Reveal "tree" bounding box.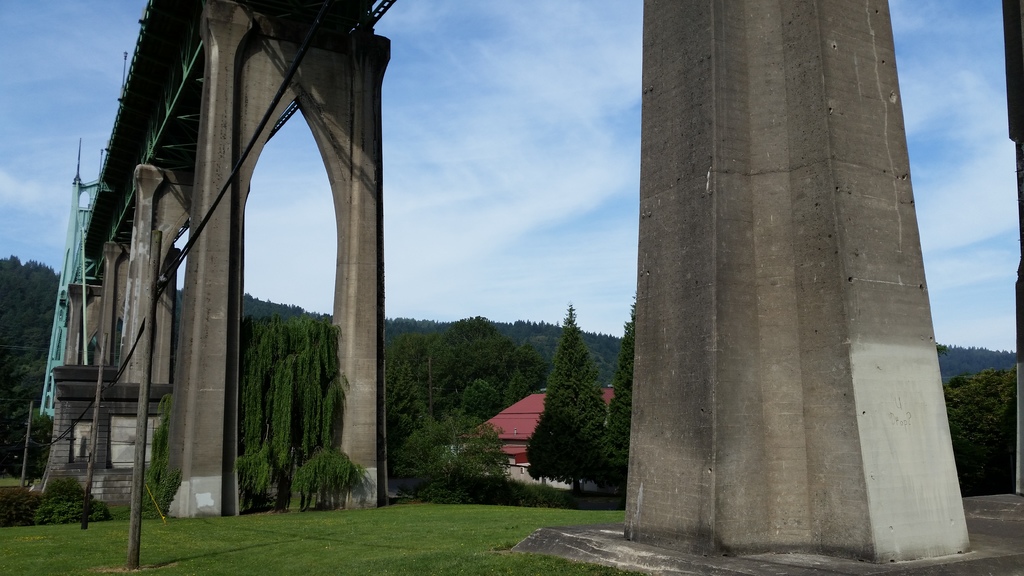
Revealed: Rect(524, 300, 612, 502).
